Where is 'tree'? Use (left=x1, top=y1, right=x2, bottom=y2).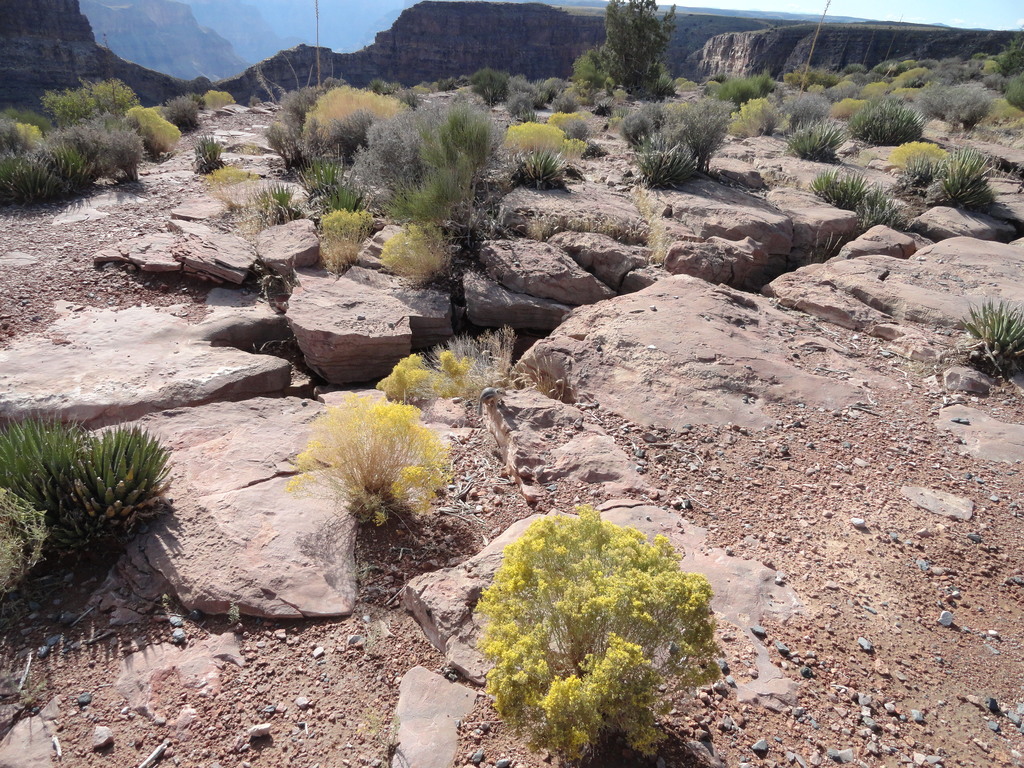
(left=599, top=0, right=679, bottom=102).
